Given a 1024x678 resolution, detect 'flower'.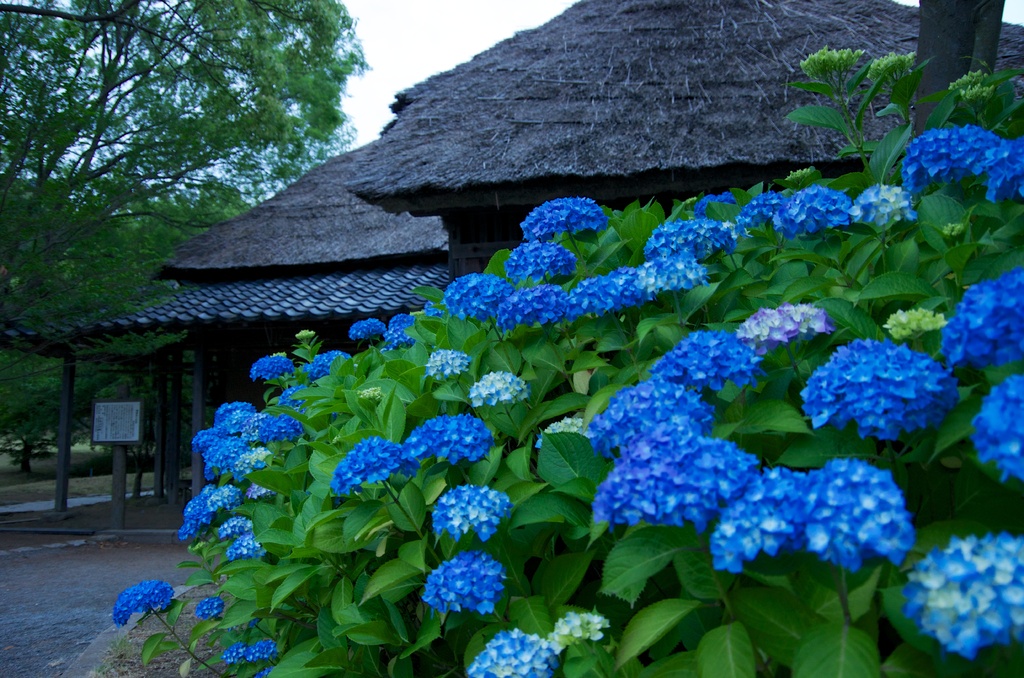
pyautogui.locateOnScreen(735, 195, 811, 237).
